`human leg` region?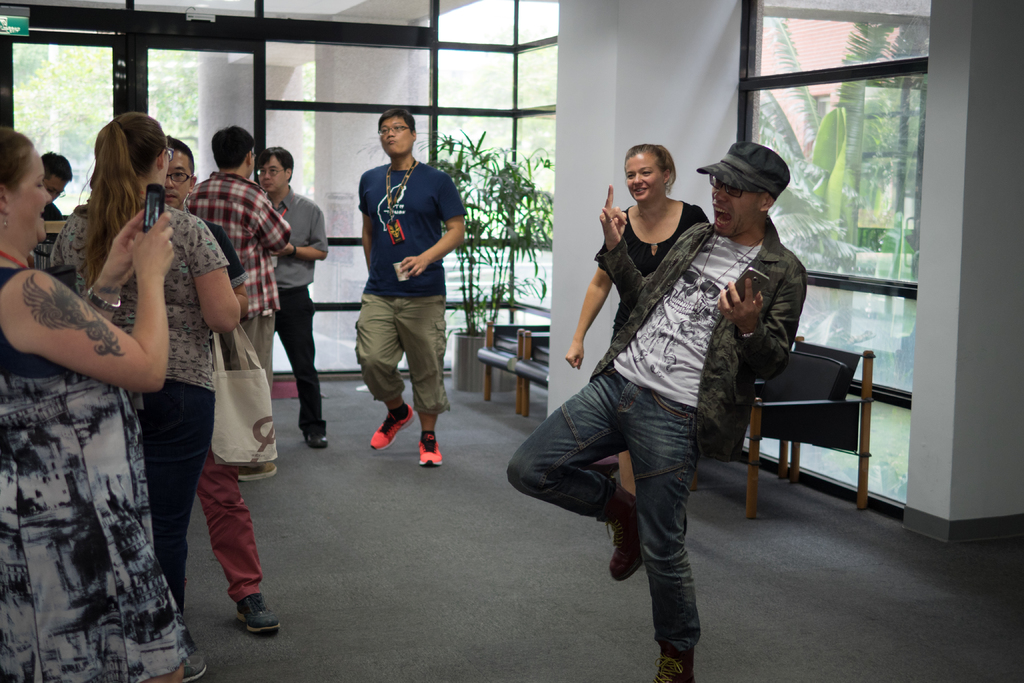
(196, 468, 280, 634)
